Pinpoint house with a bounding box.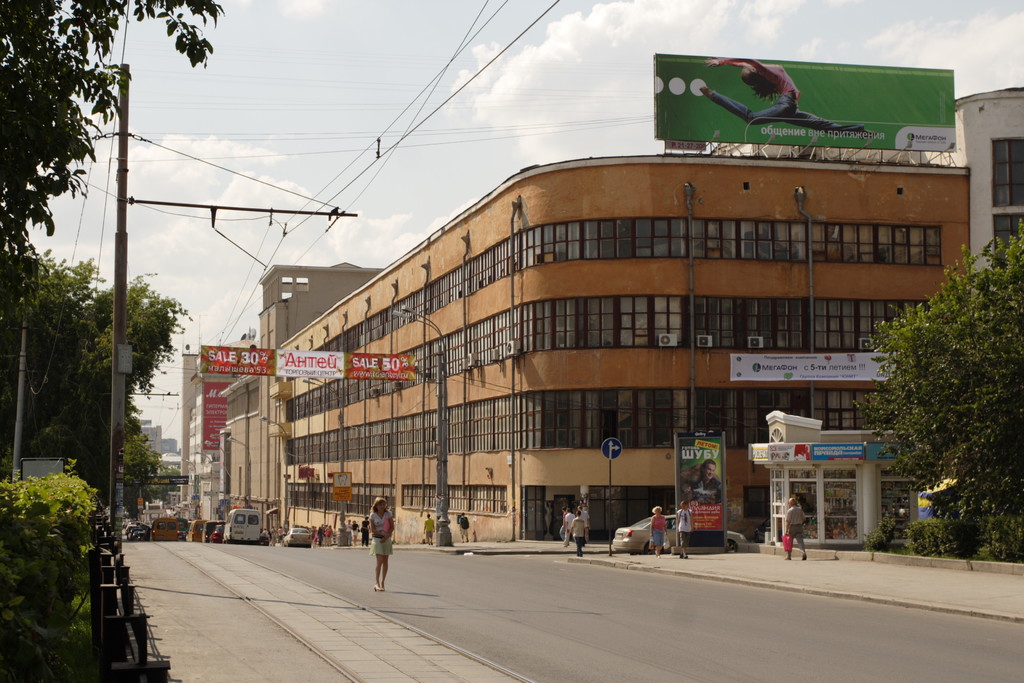
(x1=919, y1=84, x2=1023, y2=273).
